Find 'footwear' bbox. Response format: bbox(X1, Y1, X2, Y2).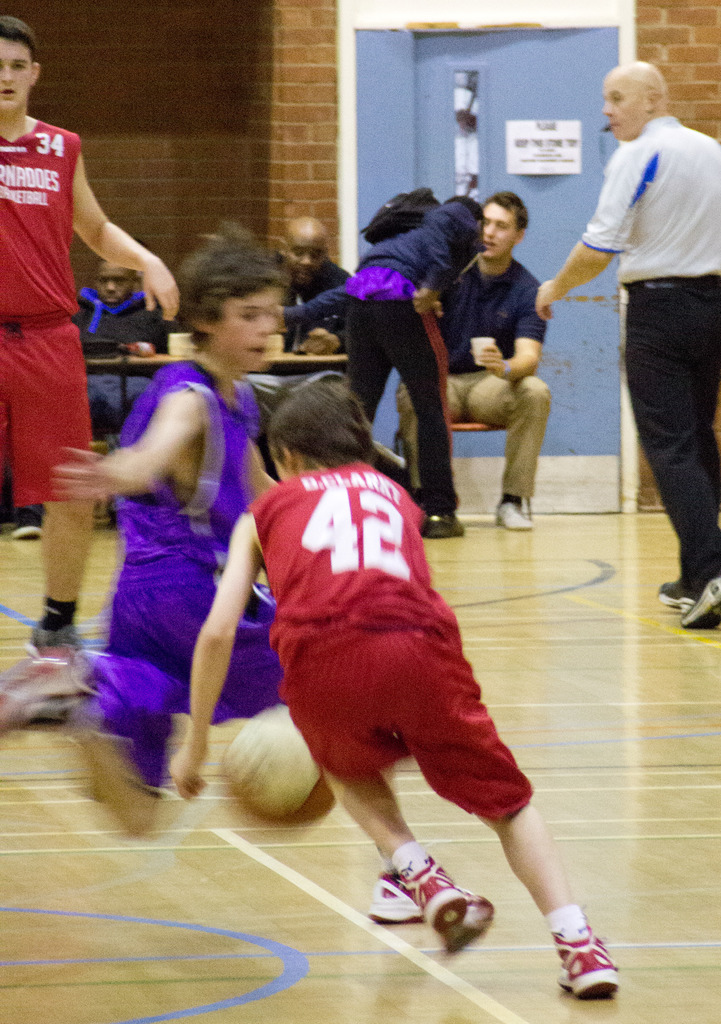
bbox(369, 872, 497, 922).
